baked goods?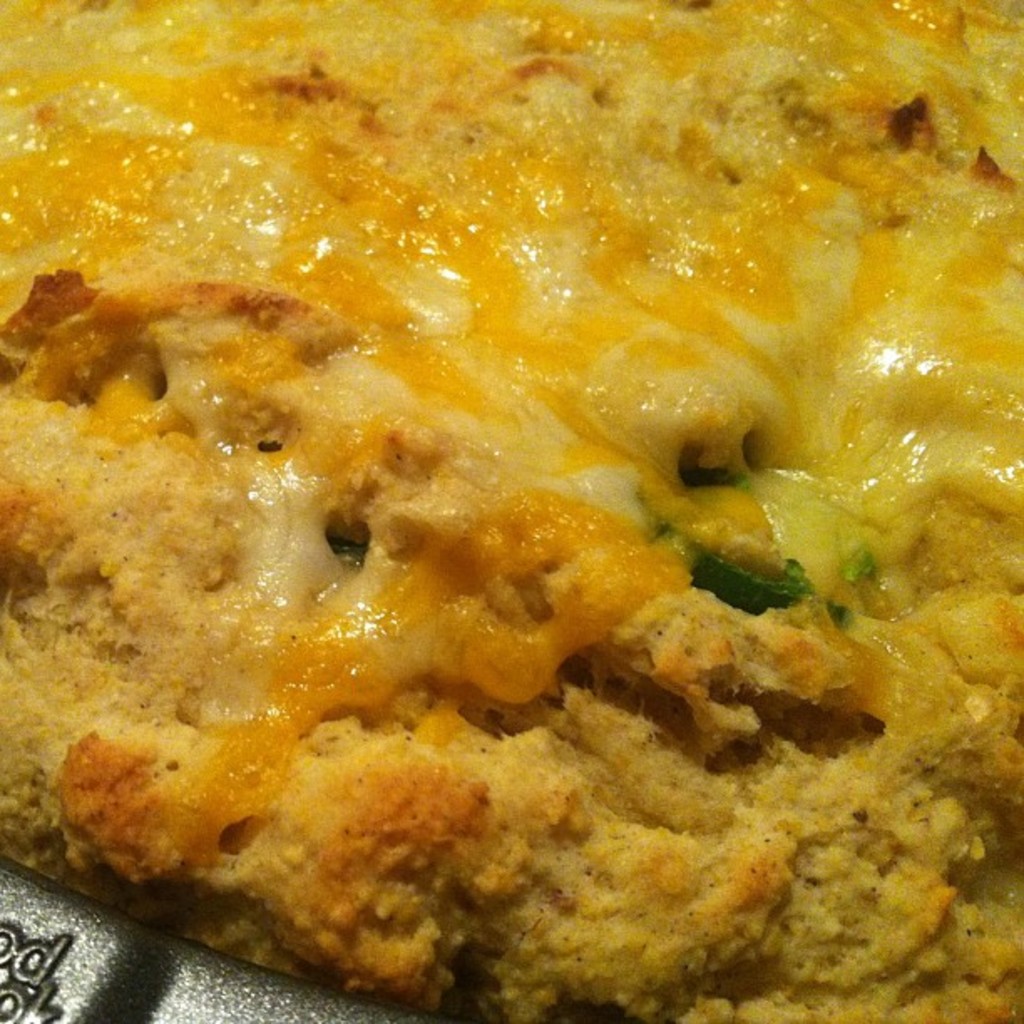
box=[7, 35, 1023, 1023]
